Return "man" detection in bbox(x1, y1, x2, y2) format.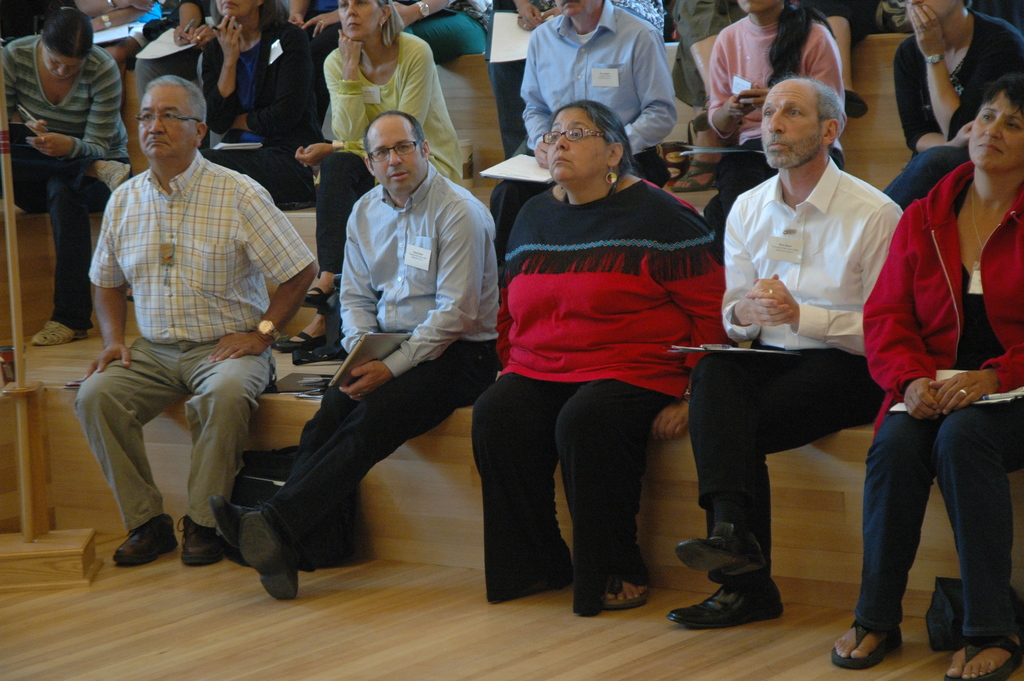
bbox(499, 0, 676, 240).
